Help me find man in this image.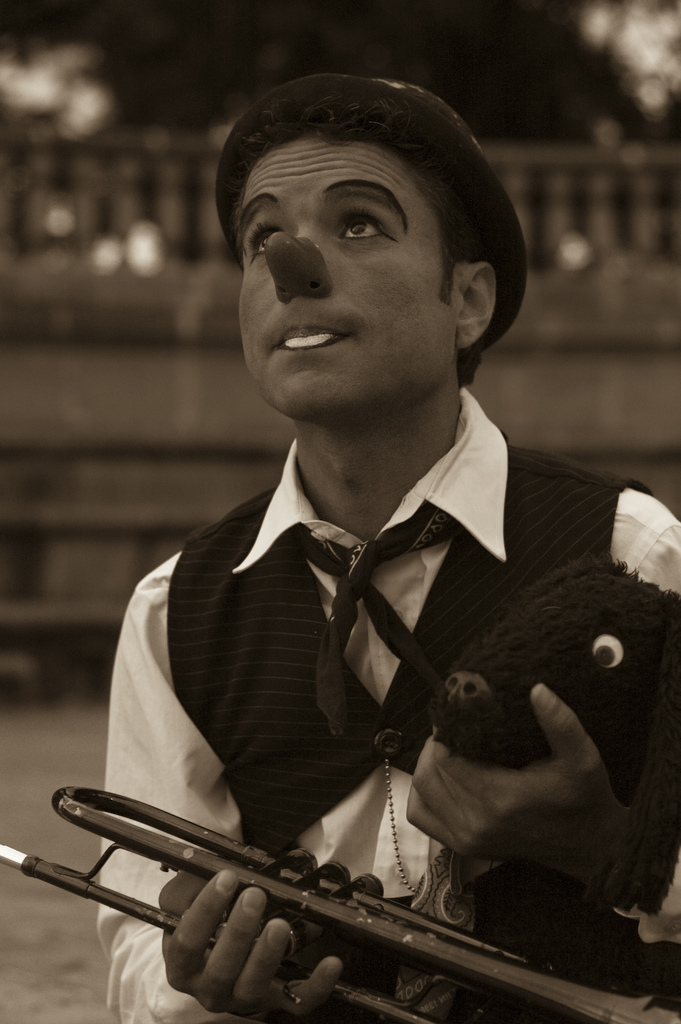
Found it: region(66, 94, 668, 1023).
